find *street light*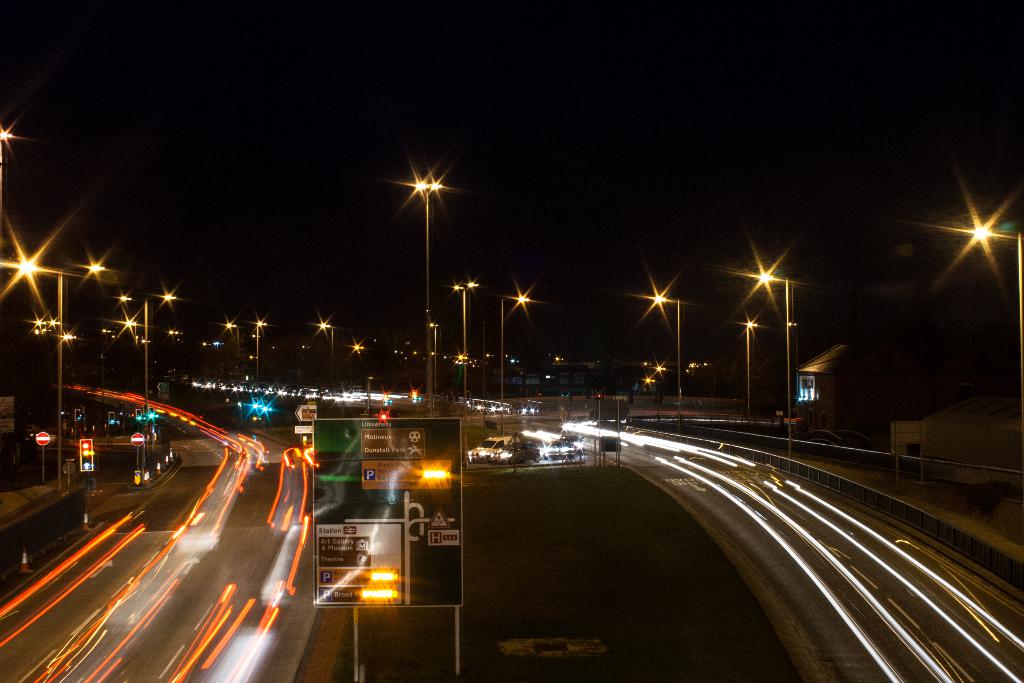
pyautogui.locateOnScreen(739, 320, 761, 411)
